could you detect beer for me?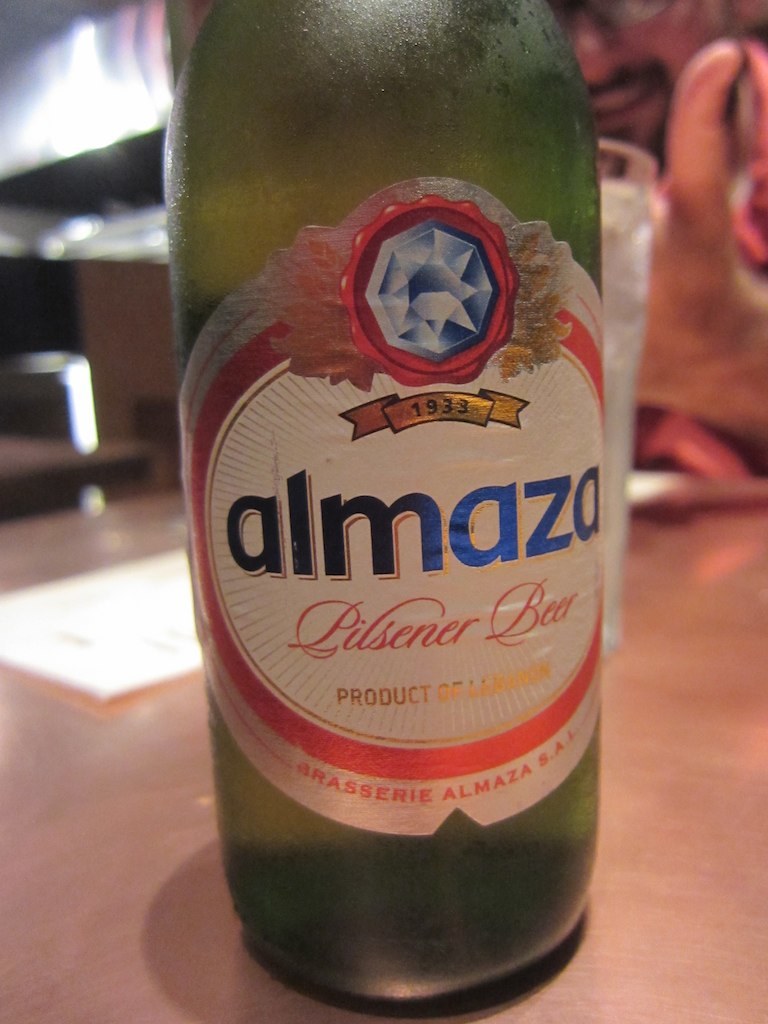
Detection result: bbox(154, 0, 636, 994).
